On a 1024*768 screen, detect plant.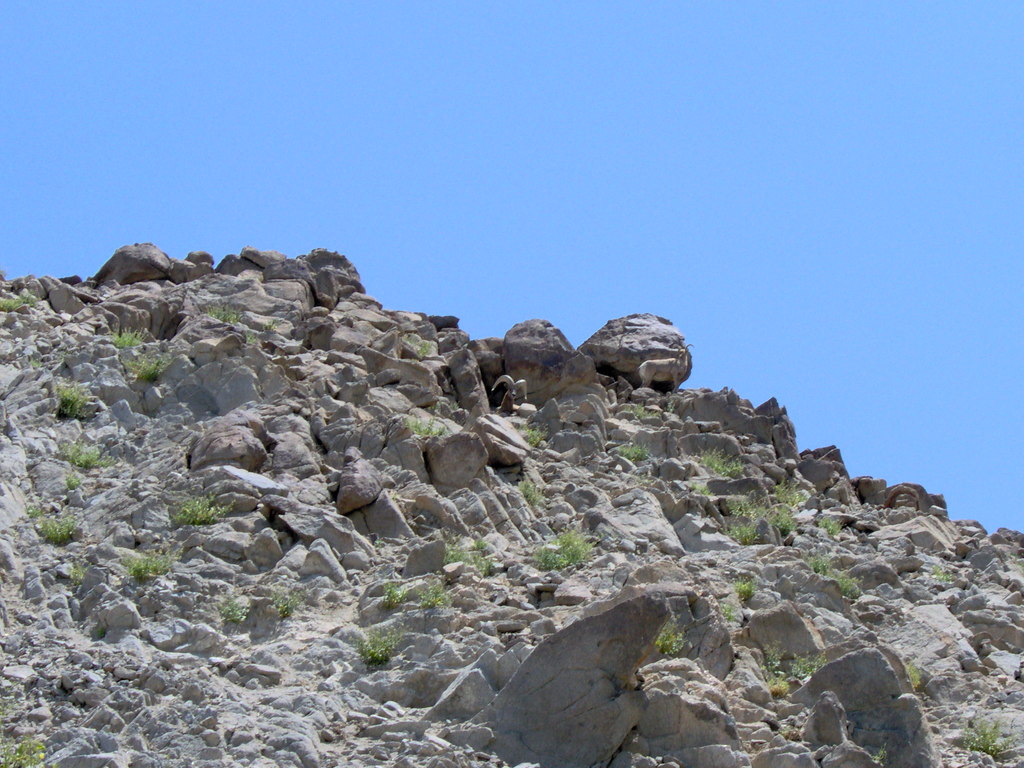
[x1=66, y1=563, x2=90, y2=584].
